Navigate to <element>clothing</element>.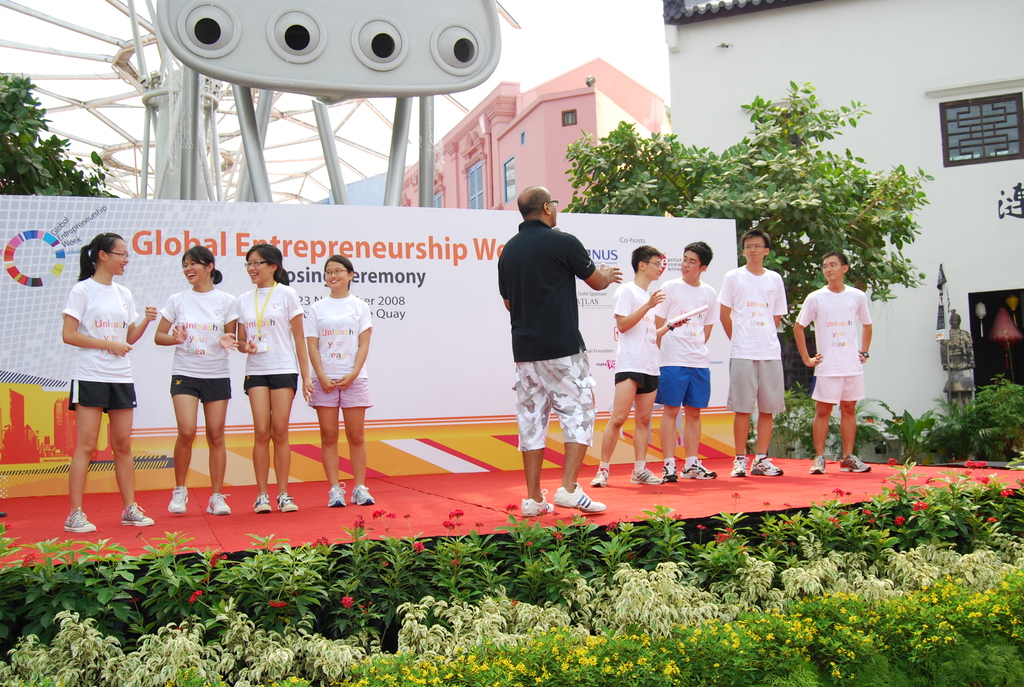
Navigation target: 65, 272, 137, 415.
